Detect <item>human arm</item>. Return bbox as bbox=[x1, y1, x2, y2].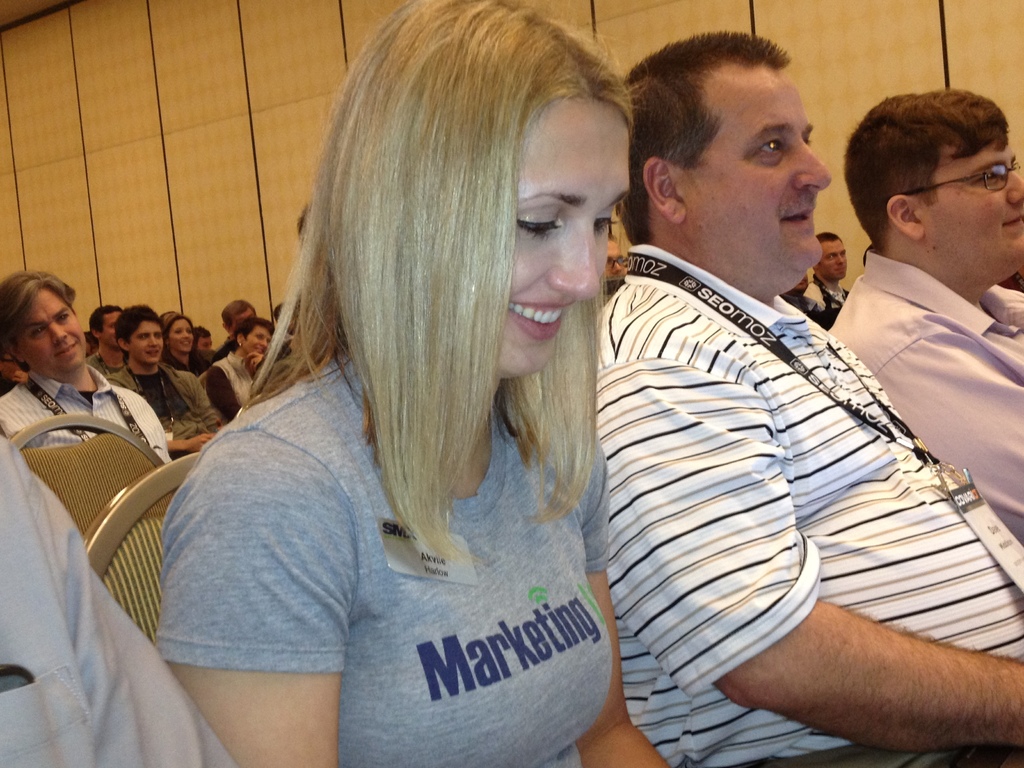
bbox=[246, 353, 263, 387].
